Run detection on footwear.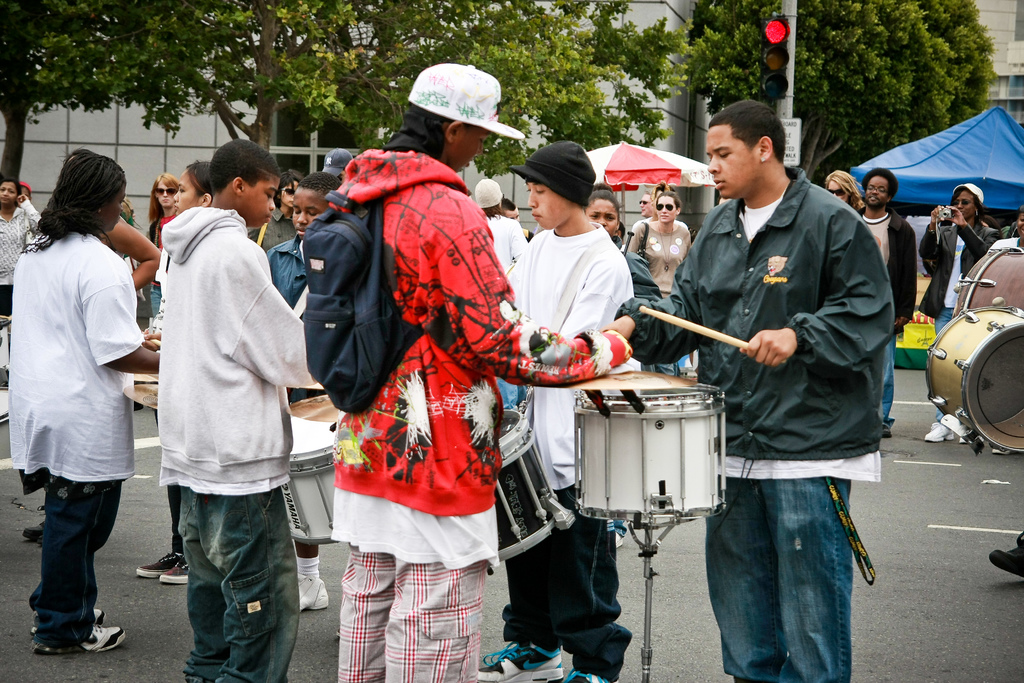
Result: (x1=161, y1=557, x2=188, y2=584).
